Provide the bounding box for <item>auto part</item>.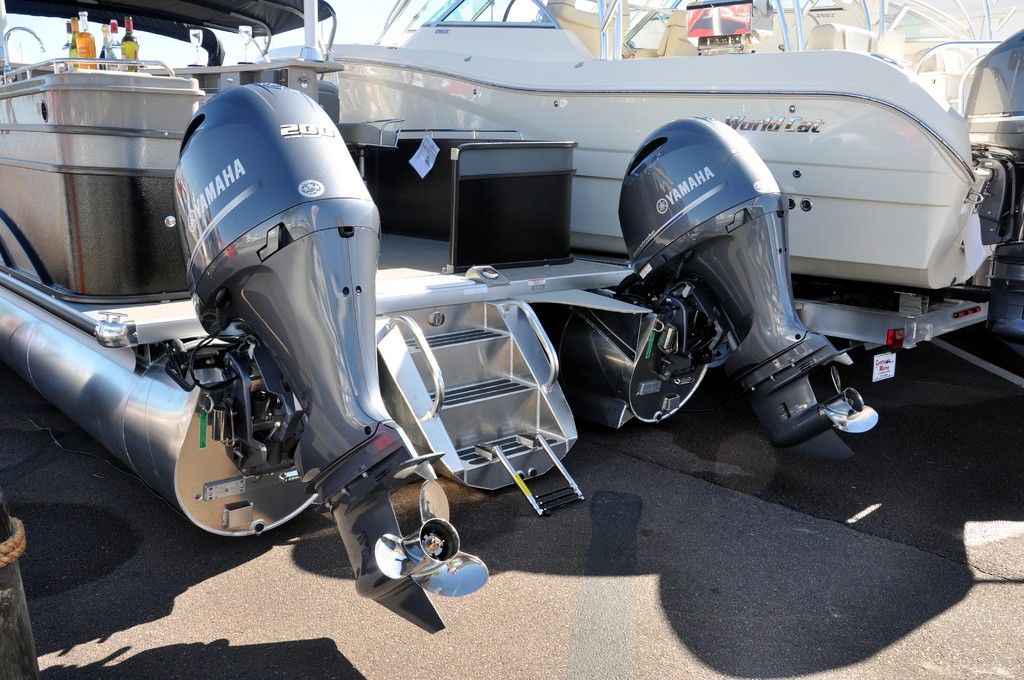
x1=176 y1=92 x2=499 y2=603.
